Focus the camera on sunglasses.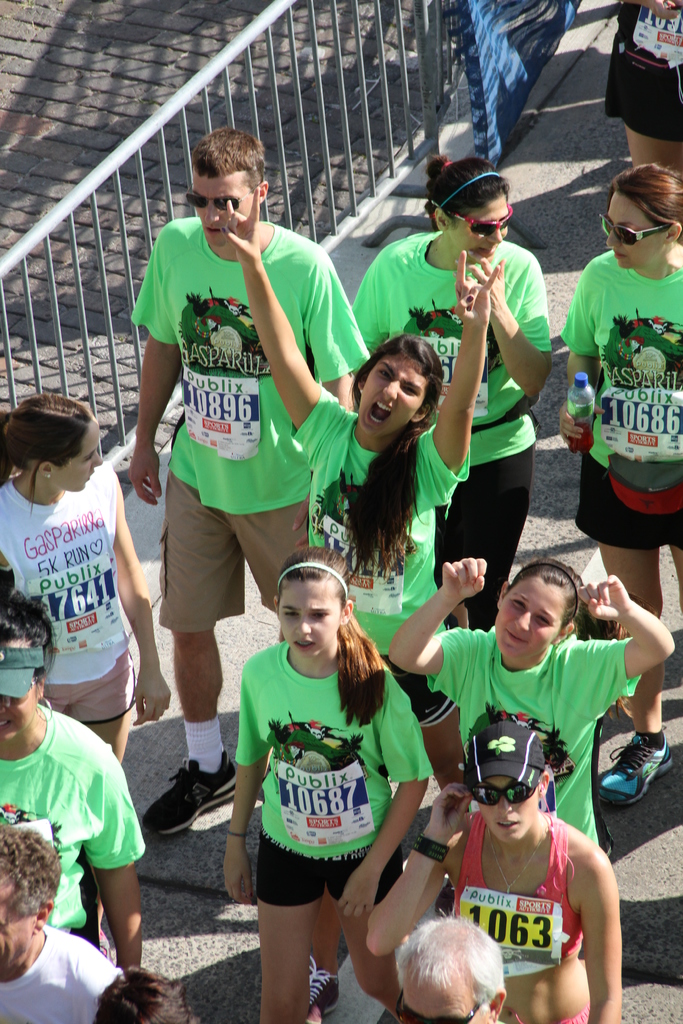
Focus region: locate(602, 217, 668, 244).
